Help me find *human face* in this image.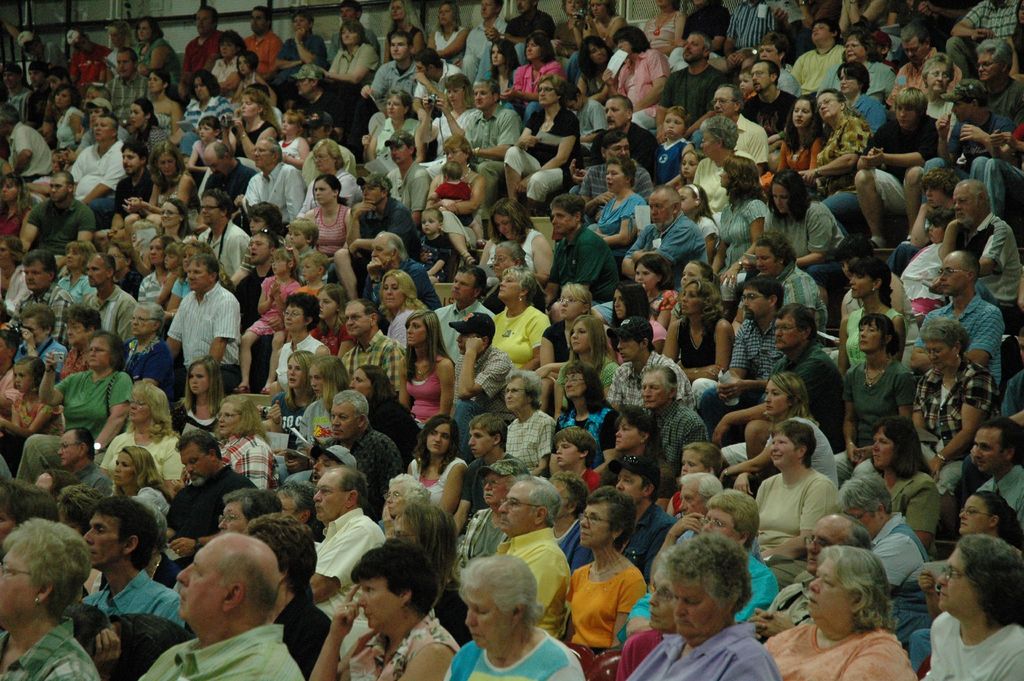
Found it: 315,152,333,169.
